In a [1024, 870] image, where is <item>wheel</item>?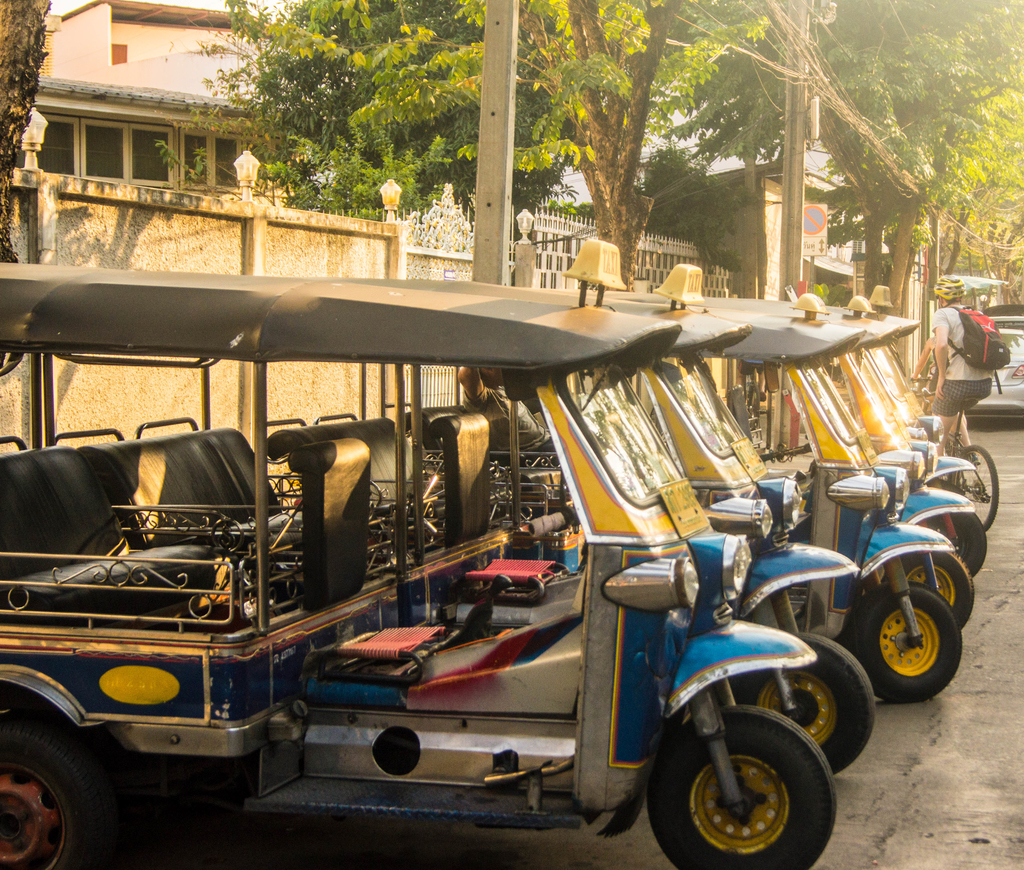
[left=883, top=555, right=973, bottom=638].
